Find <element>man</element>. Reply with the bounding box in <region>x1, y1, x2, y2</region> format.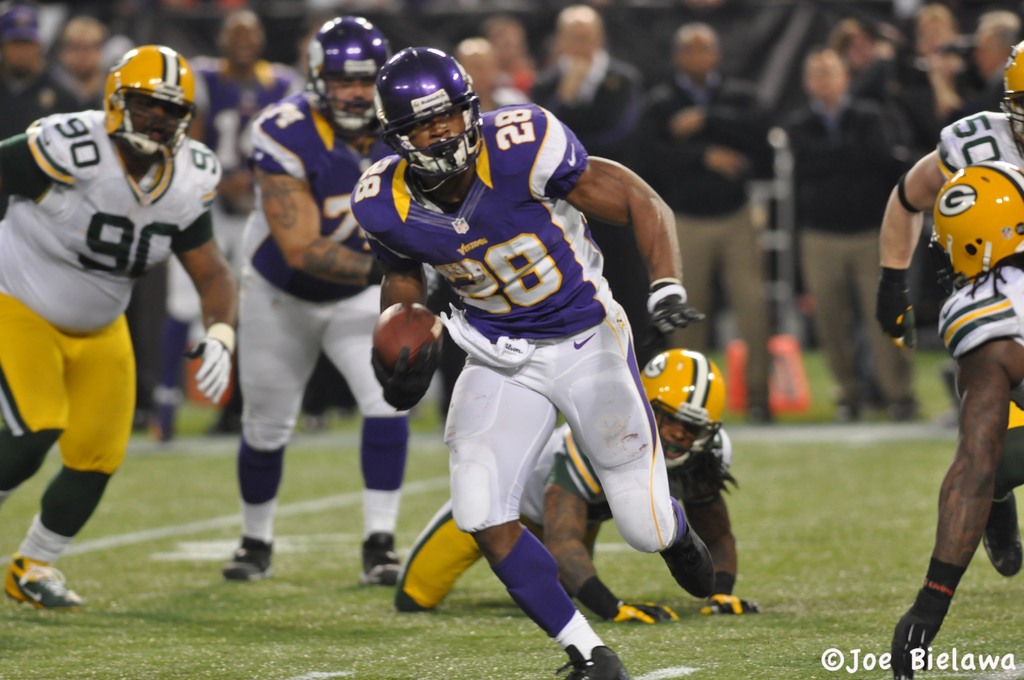
<region>184, 8, 310, 435</region>.
